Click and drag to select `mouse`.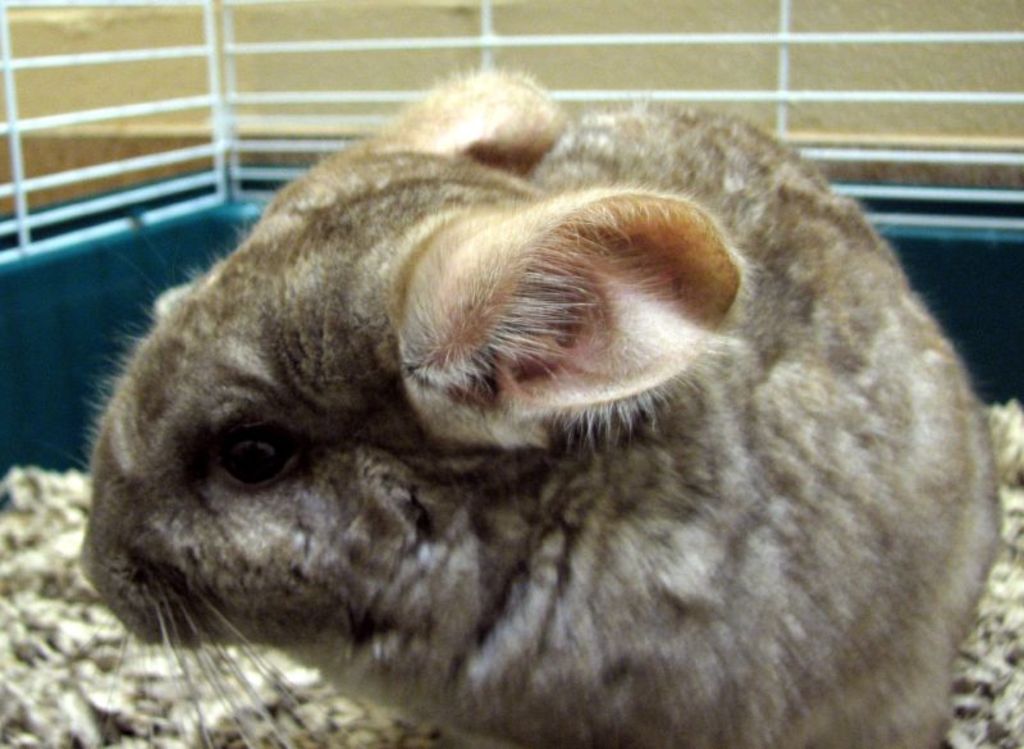
Selection: BBox(31, 83, 1023, 748).
